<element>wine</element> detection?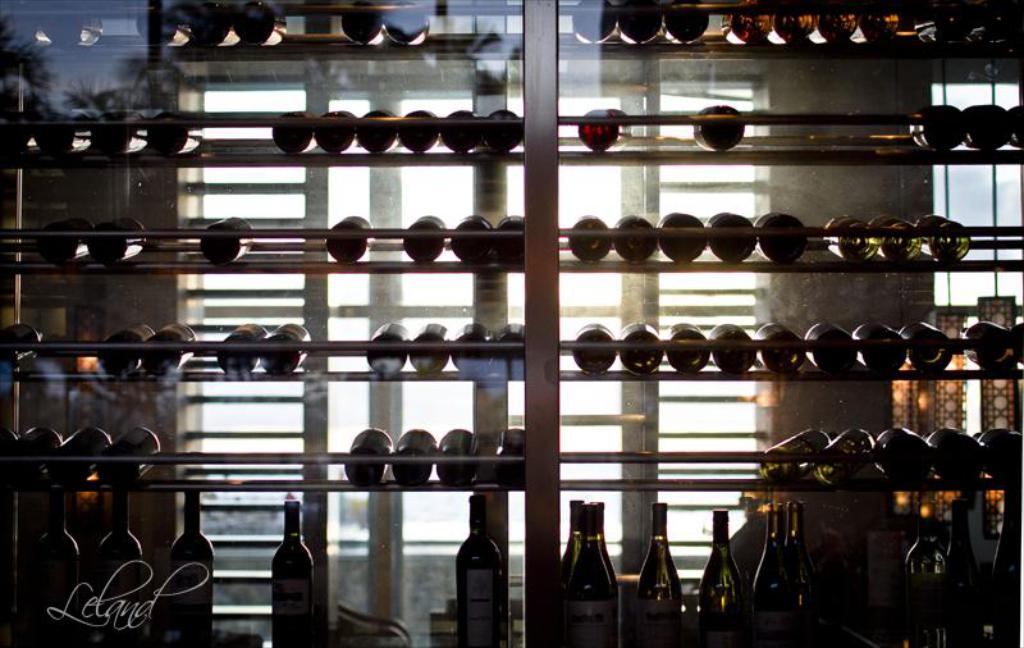
988, 489, 1023, 647
